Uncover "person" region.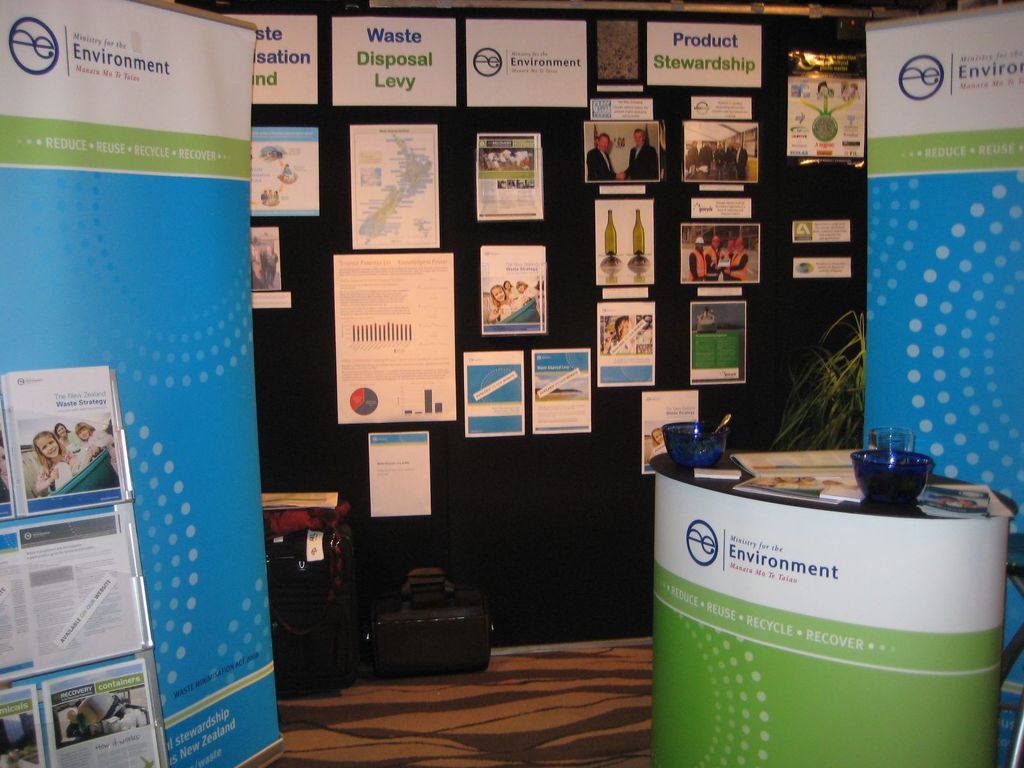
Uncovered: locate(504, 280, 521, 312).
